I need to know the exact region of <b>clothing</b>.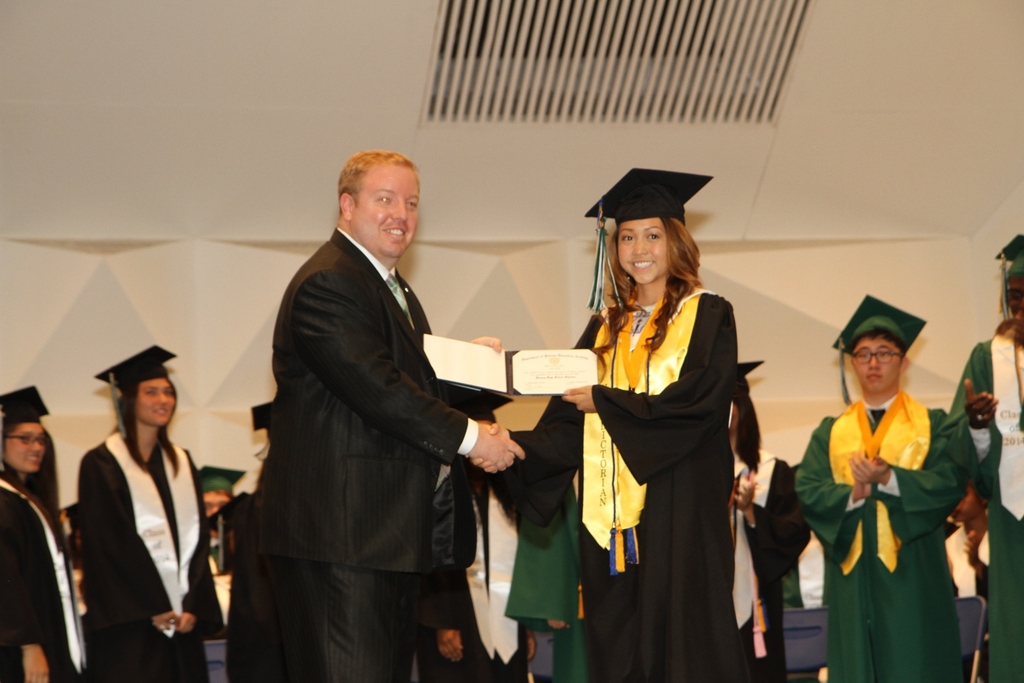
Region: BBox(74, 423, 213, 682).
